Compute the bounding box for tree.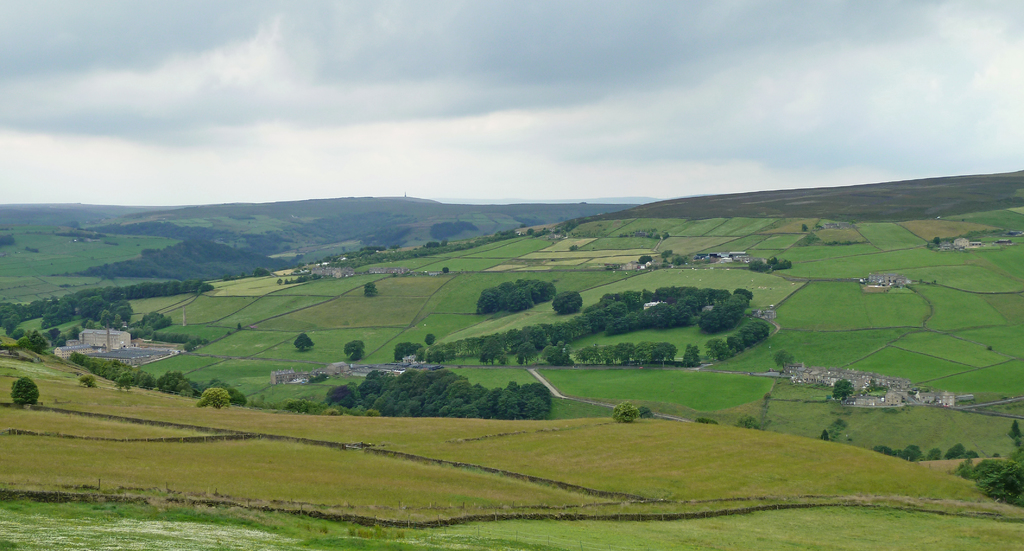
[left=617, top=395, right=660, bottom=423].
